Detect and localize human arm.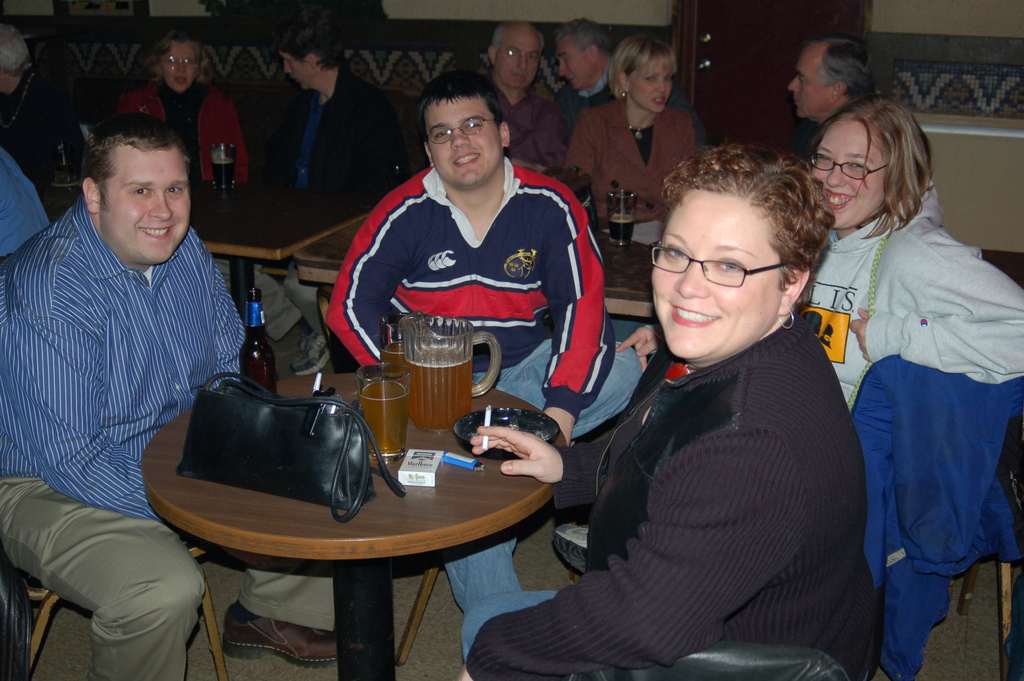
Localized at locate(15, 275, 159, 518).
